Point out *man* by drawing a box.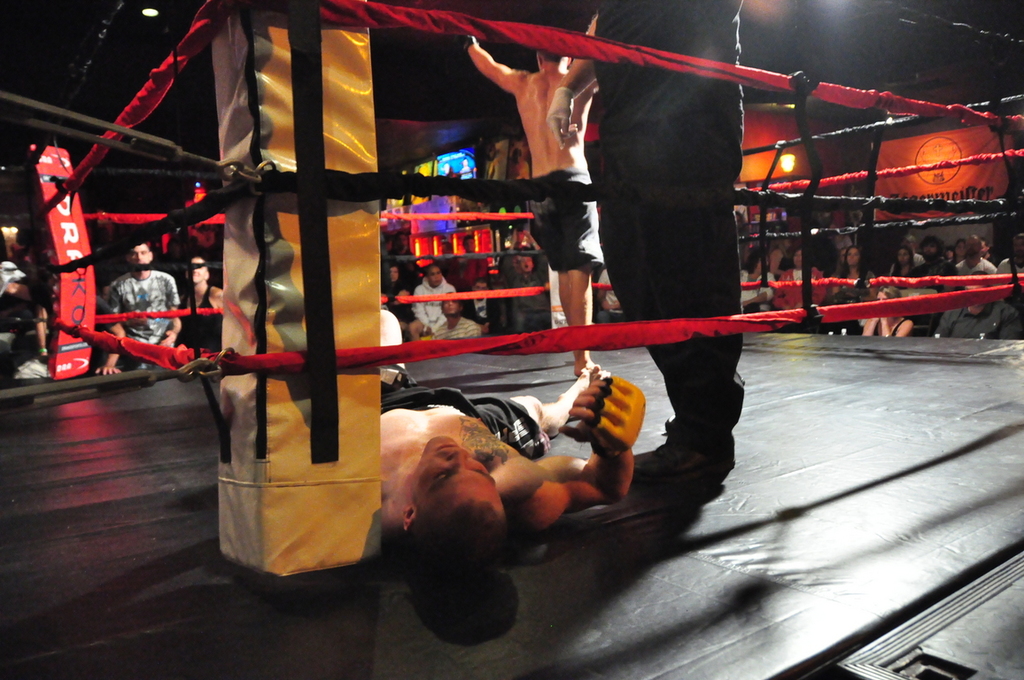
box=[501, 243, 548, 334].
